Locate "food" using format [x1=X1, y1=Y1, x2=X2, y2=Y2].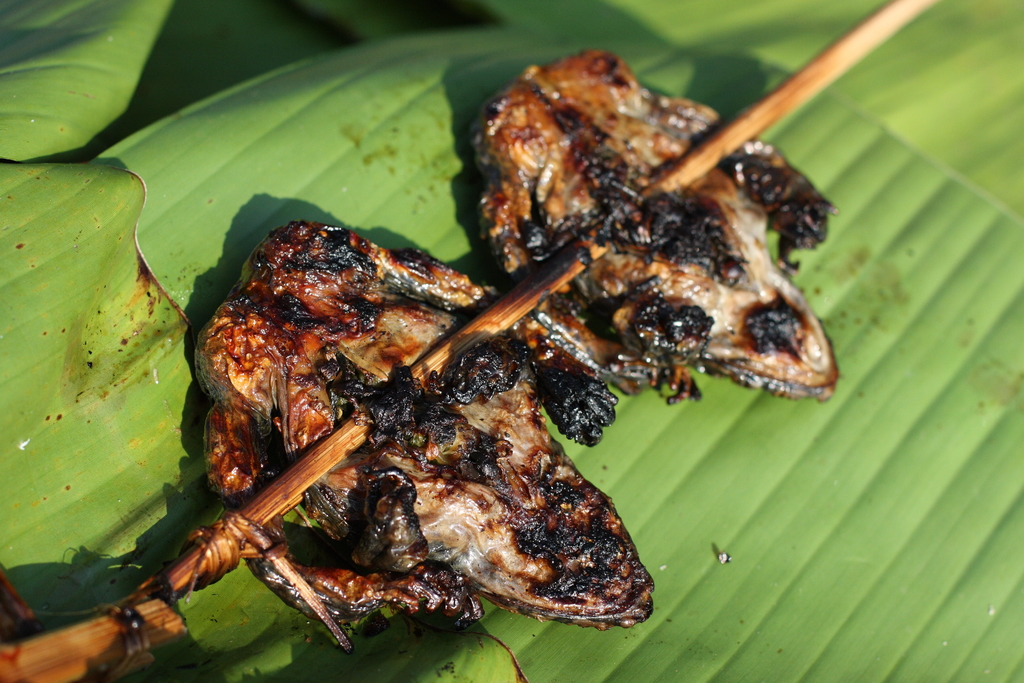
[x1=479, y1=48, x2=836, y2=406].
